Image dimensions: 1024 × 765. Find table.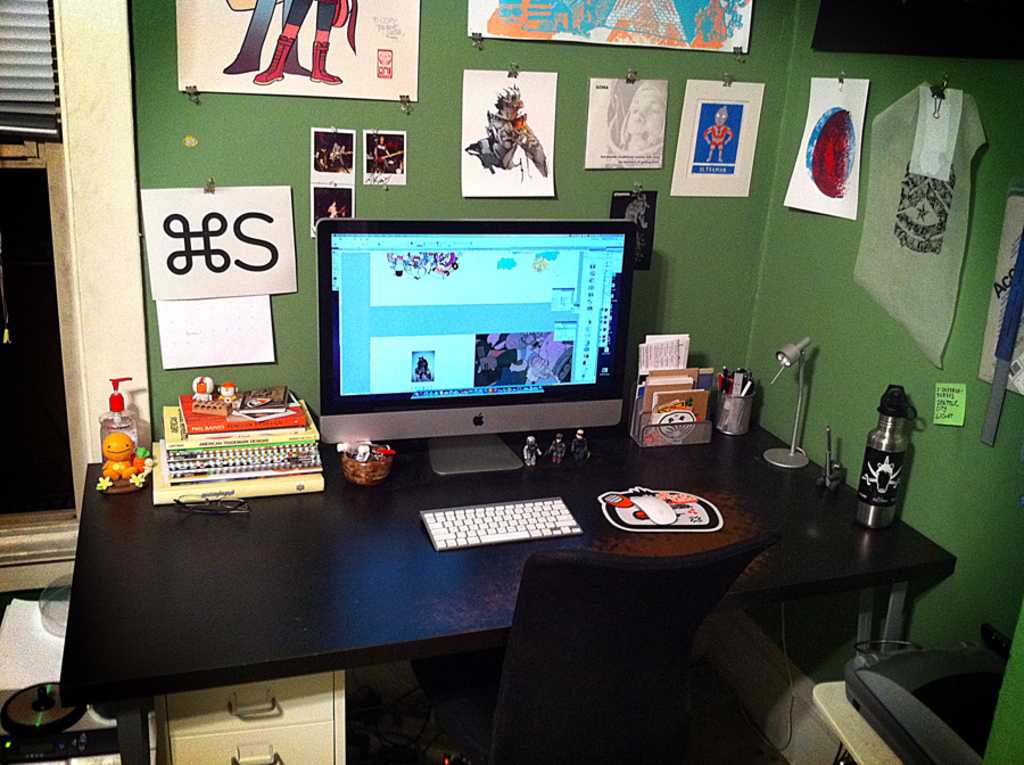
56, 380, 958, 764.
